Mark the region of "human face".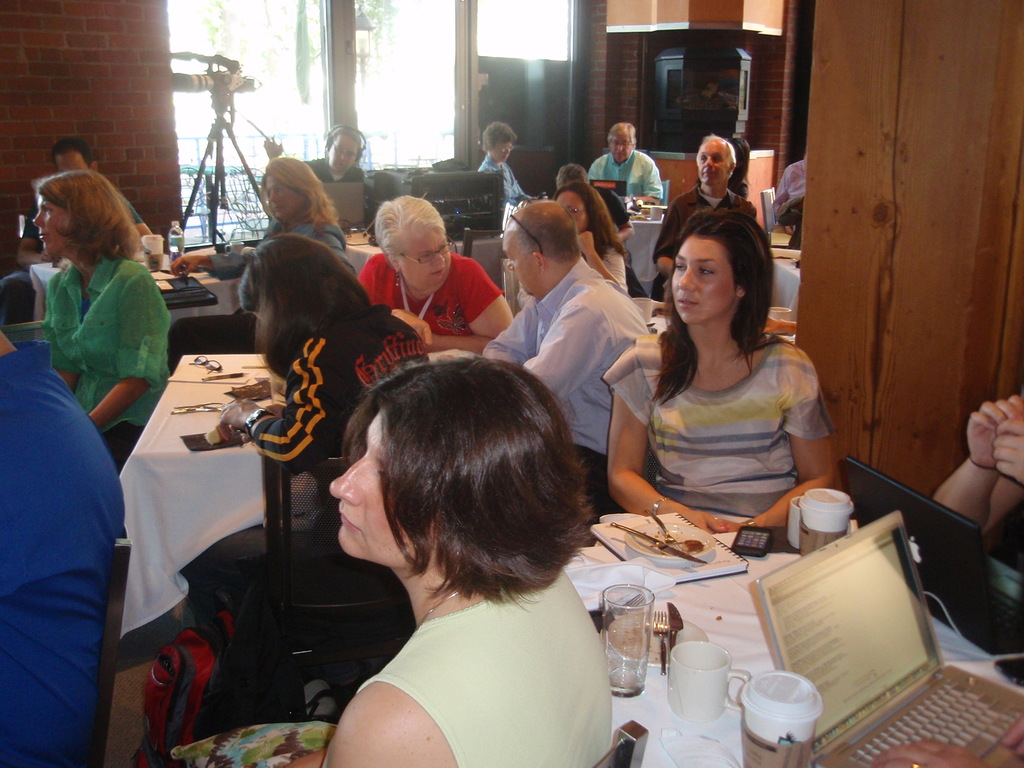
Region: (556,191,592,230).
